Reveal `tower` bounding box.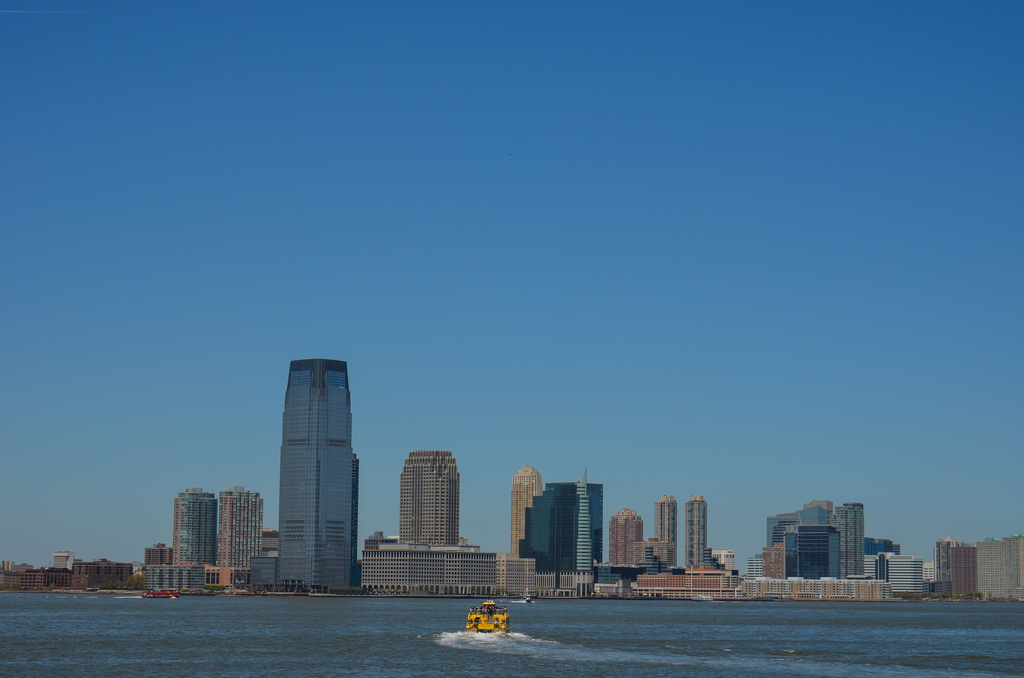
Revealed: [left=652, top=495, right=684, bottom=572].
